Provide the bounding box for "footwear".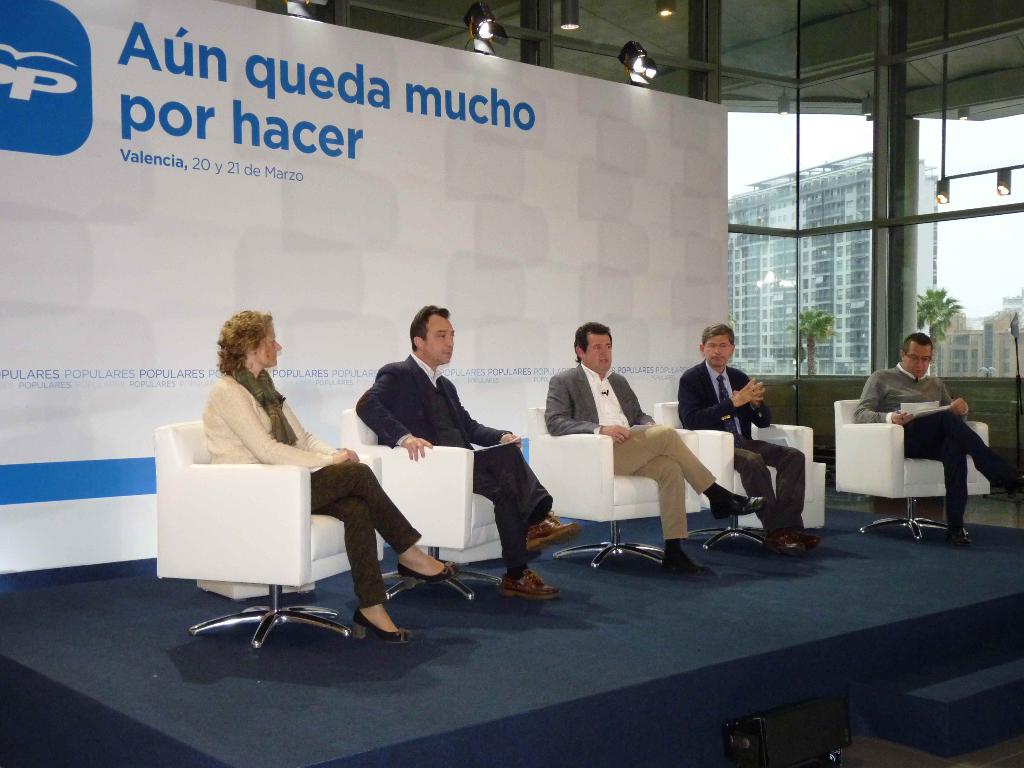
351, 607, 413, 644.
